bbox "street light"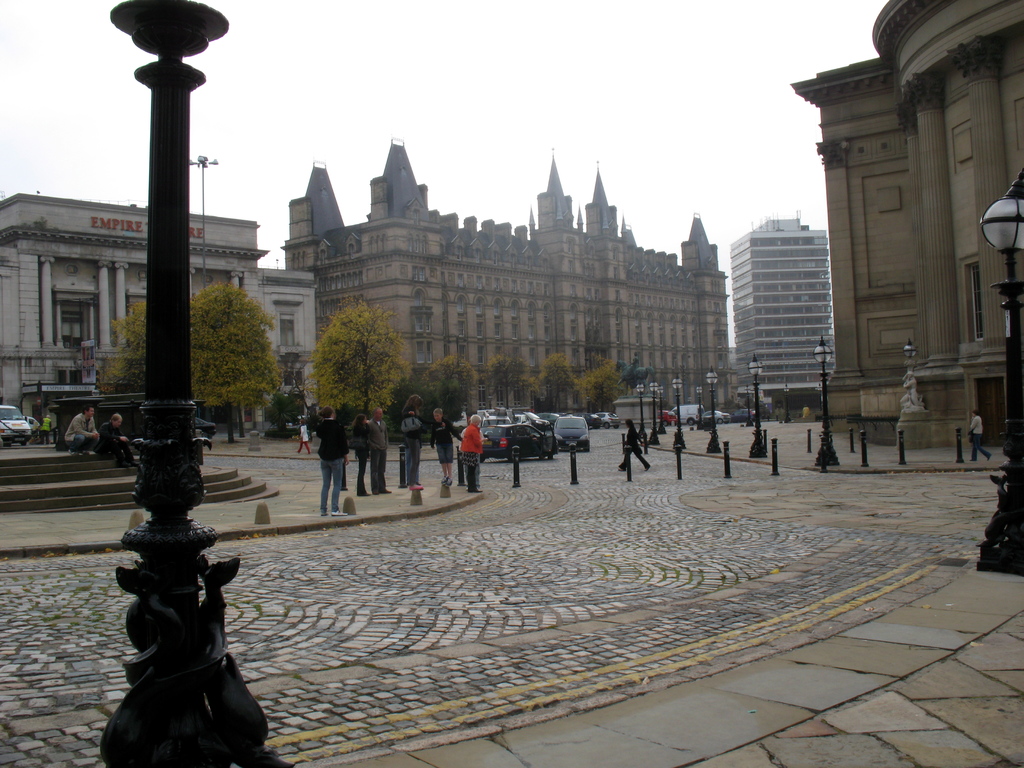
l=701, t=365, r=722, b=455
